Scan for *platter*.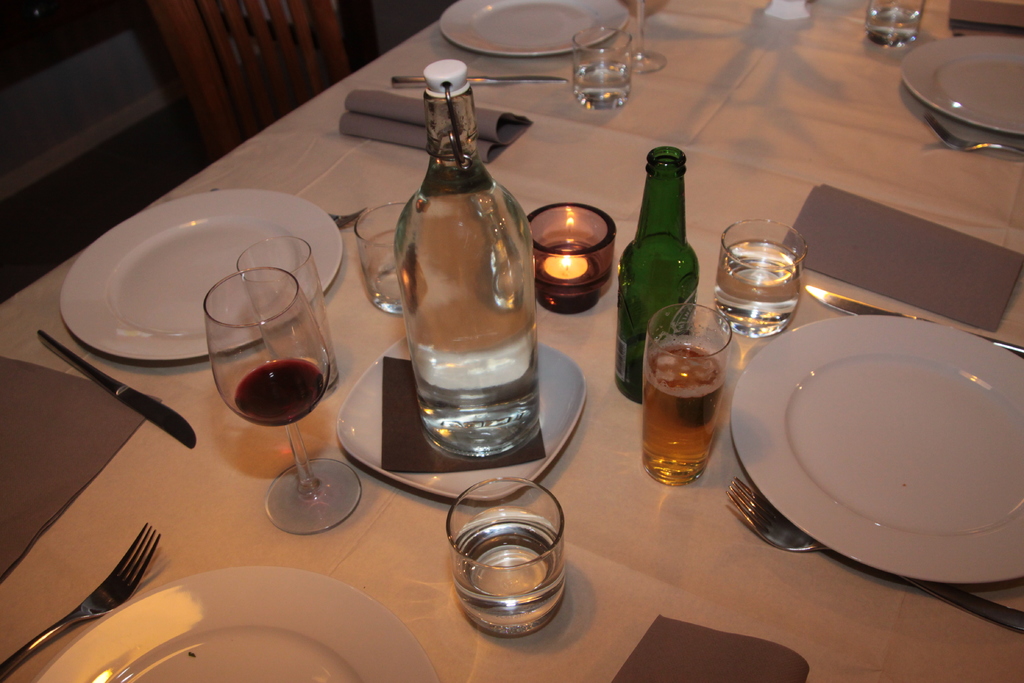
Scan result: locate(732, 319, 1023, 579).
